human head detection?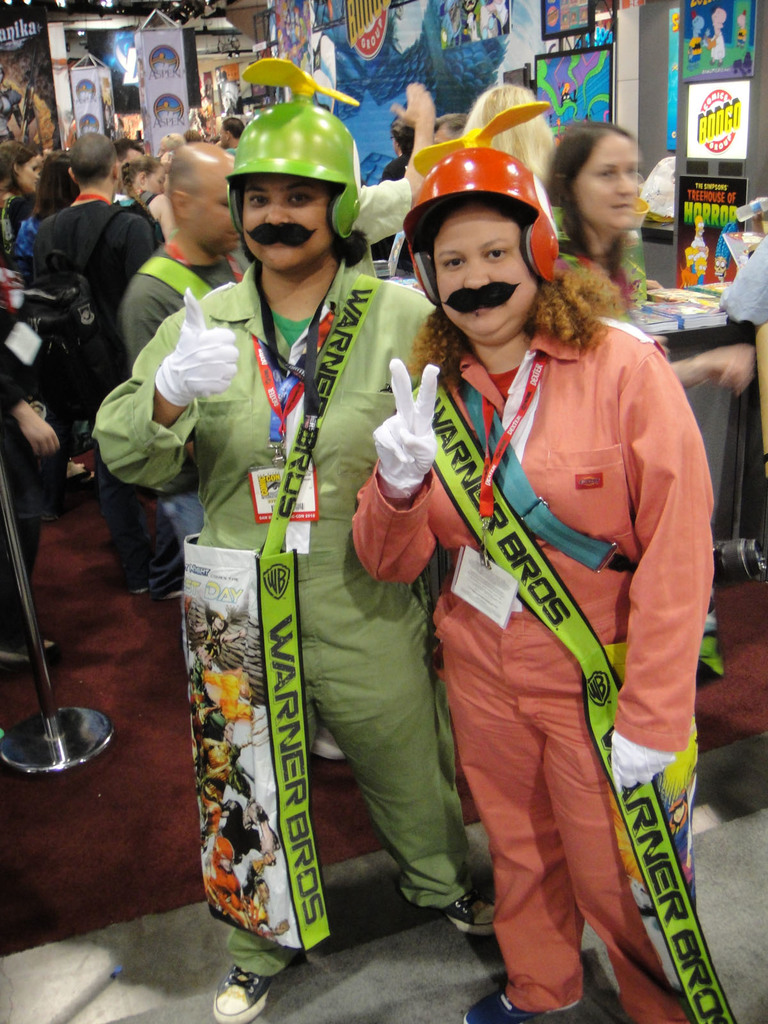
x1=38 y1=147 x2=86 y2=207
